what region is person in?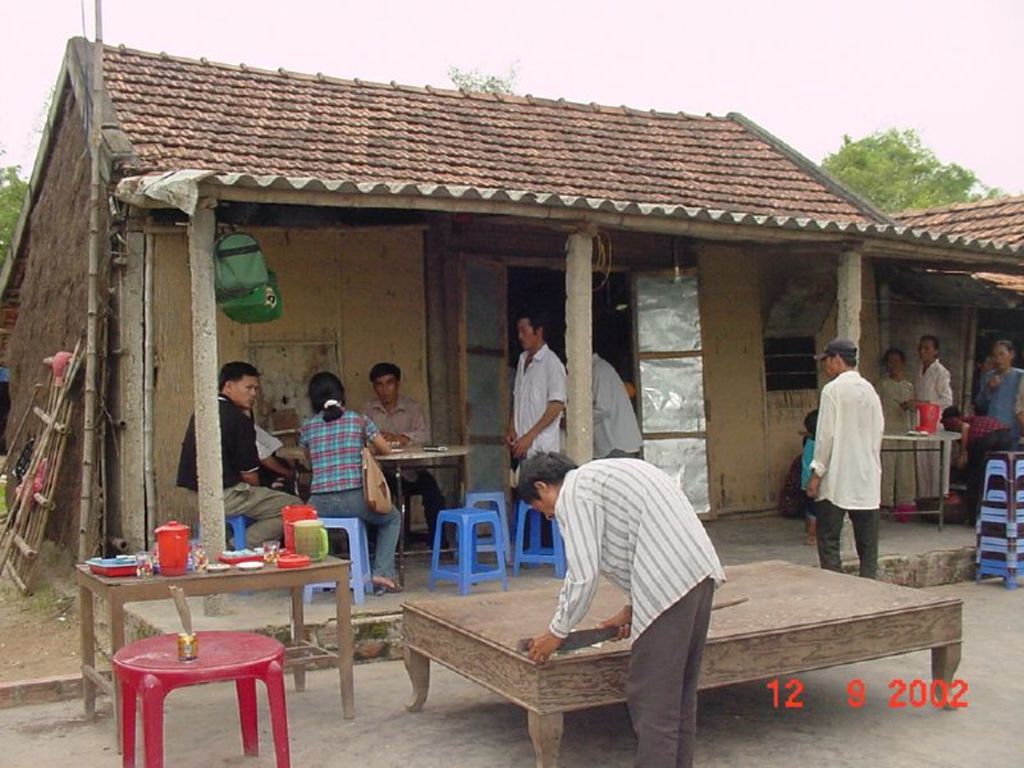
(left=909, top=329, right=955, bottom=433).
